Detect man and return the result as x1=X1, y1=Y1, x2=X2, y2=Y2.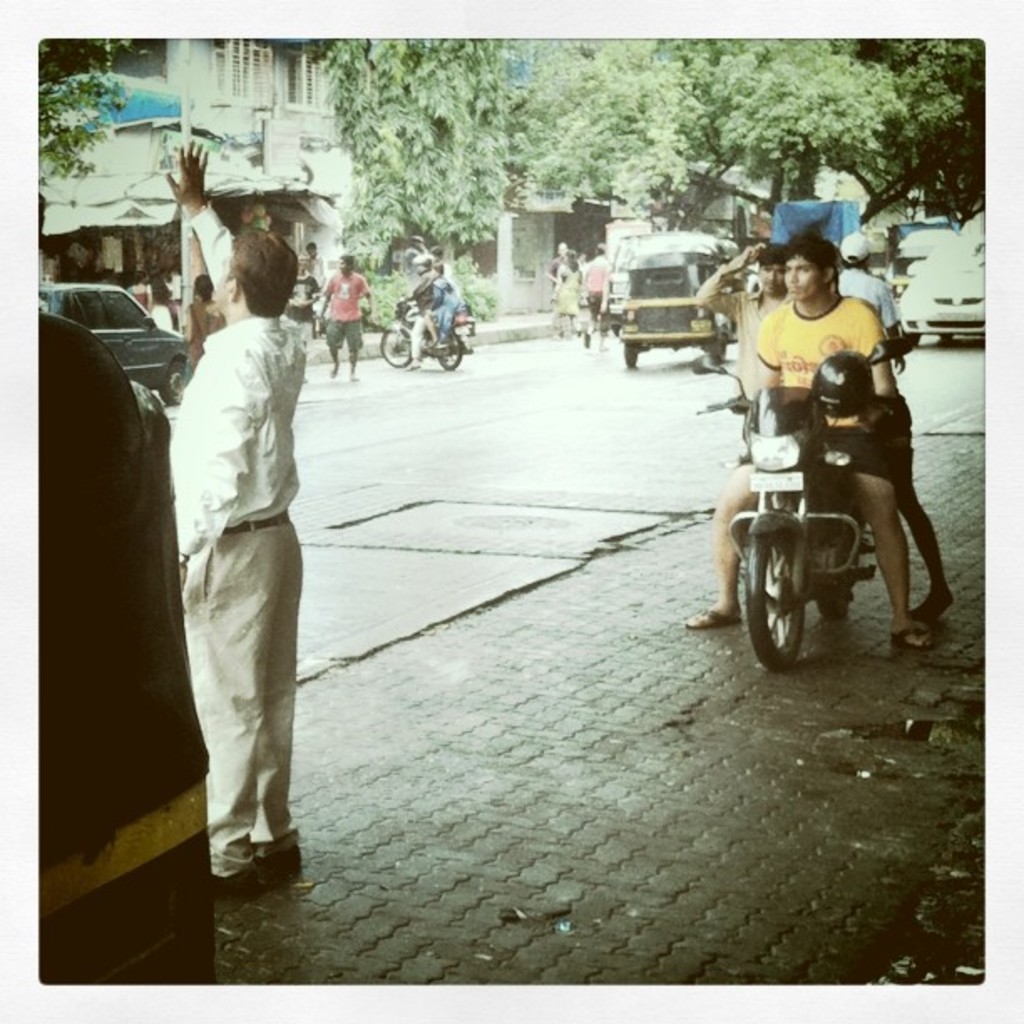
x1=835, y1=228, x2=905, y2=366.
